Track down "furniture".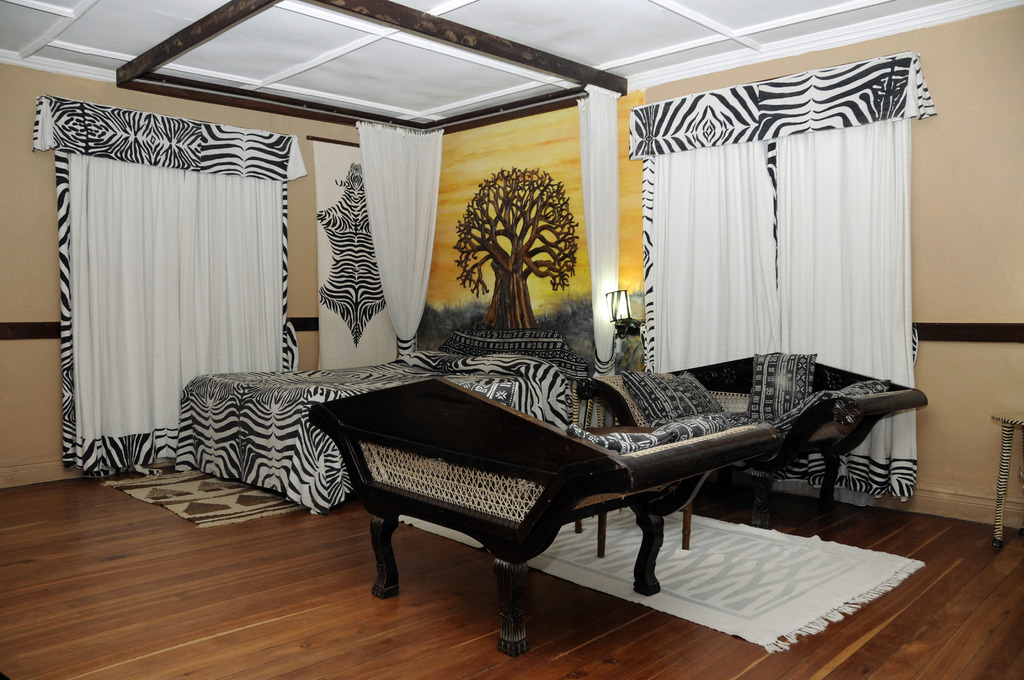
Tracked to (left=573, top=350, right=930, bottom=538).
